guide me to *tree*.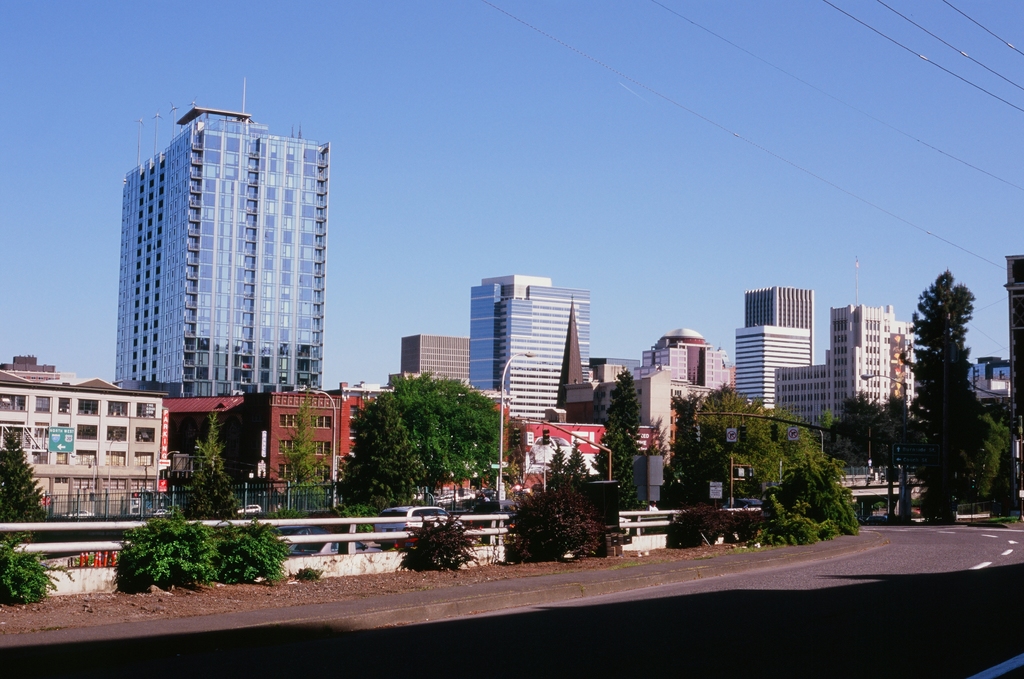
Guidance: [388,368,505,497].
